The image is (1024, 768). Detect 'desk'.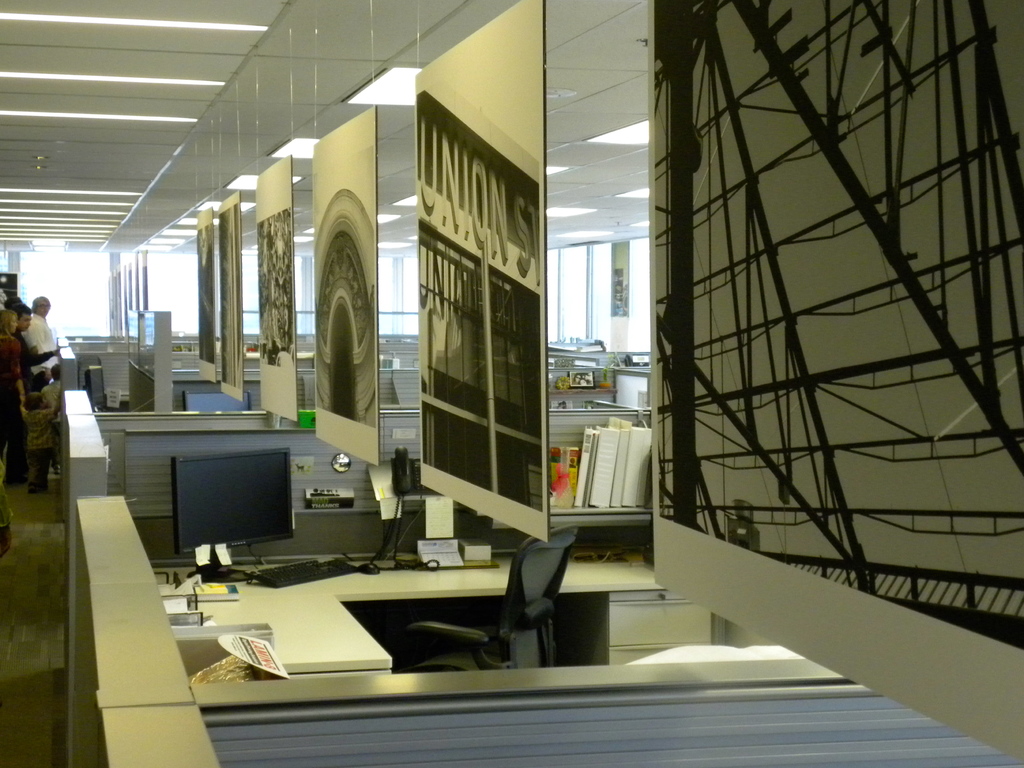
Detection: 76, 463, 537, 730.
